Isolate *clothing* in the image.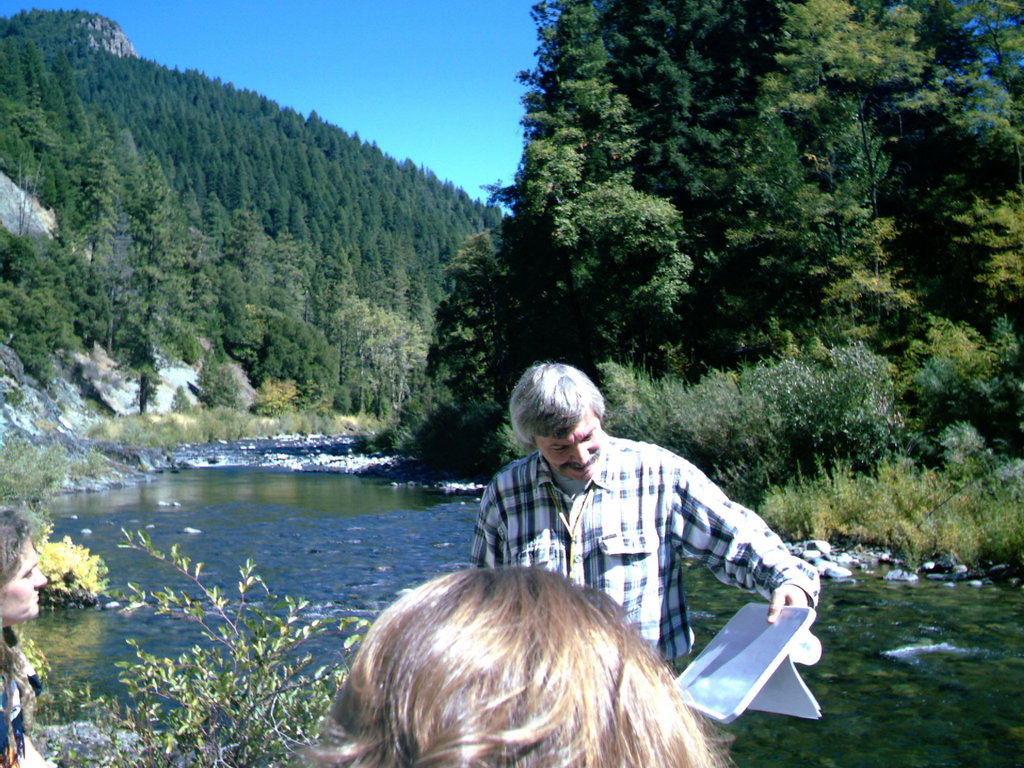
Isolated region: box(440, 405, 806, 676).
